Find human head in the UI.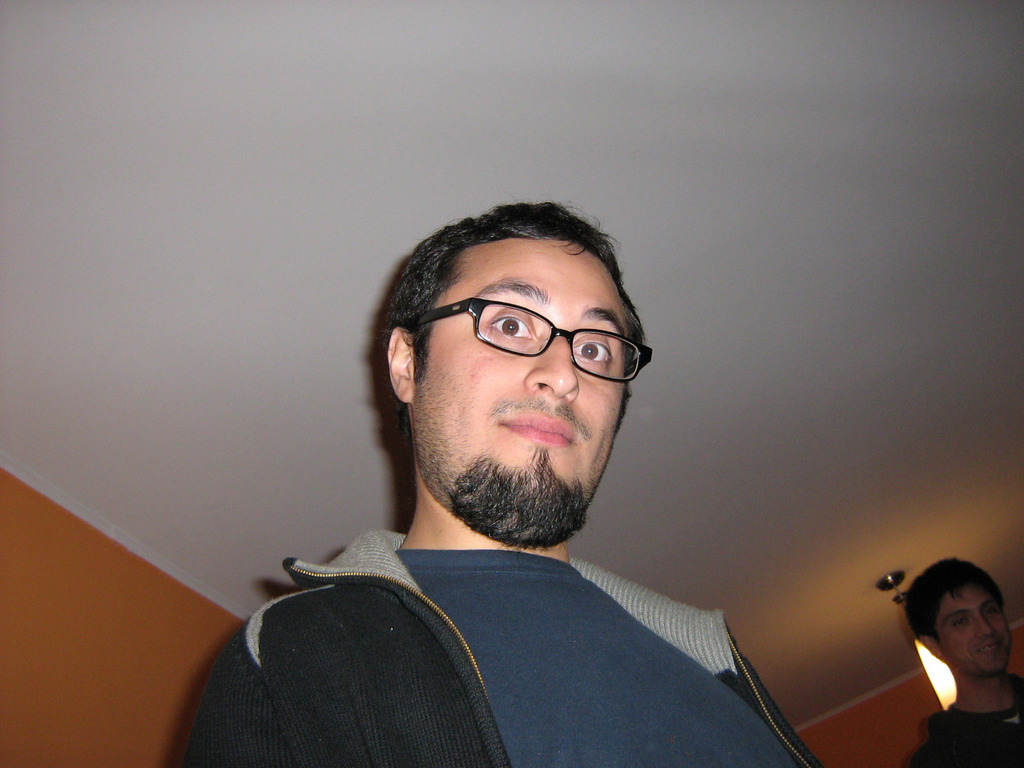
UI element at [left=908, top=559, right=1013, bottom=676].
